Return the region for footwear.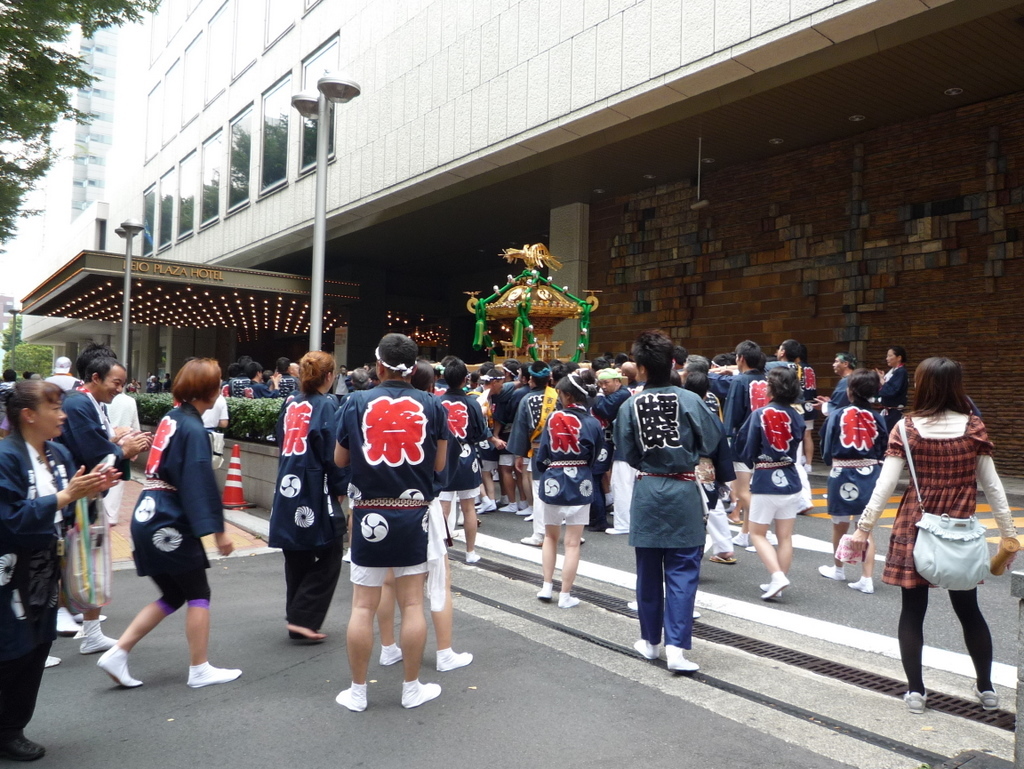
<region>500, 503, 516, 513</region>.
